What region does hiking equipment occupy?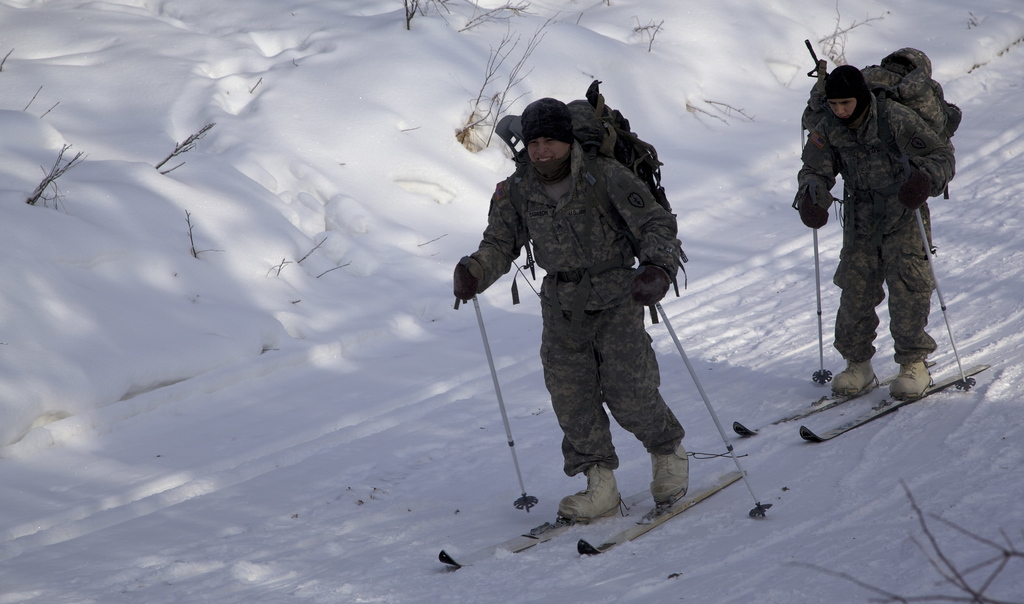
select_region(812, 223, 836, 386).
